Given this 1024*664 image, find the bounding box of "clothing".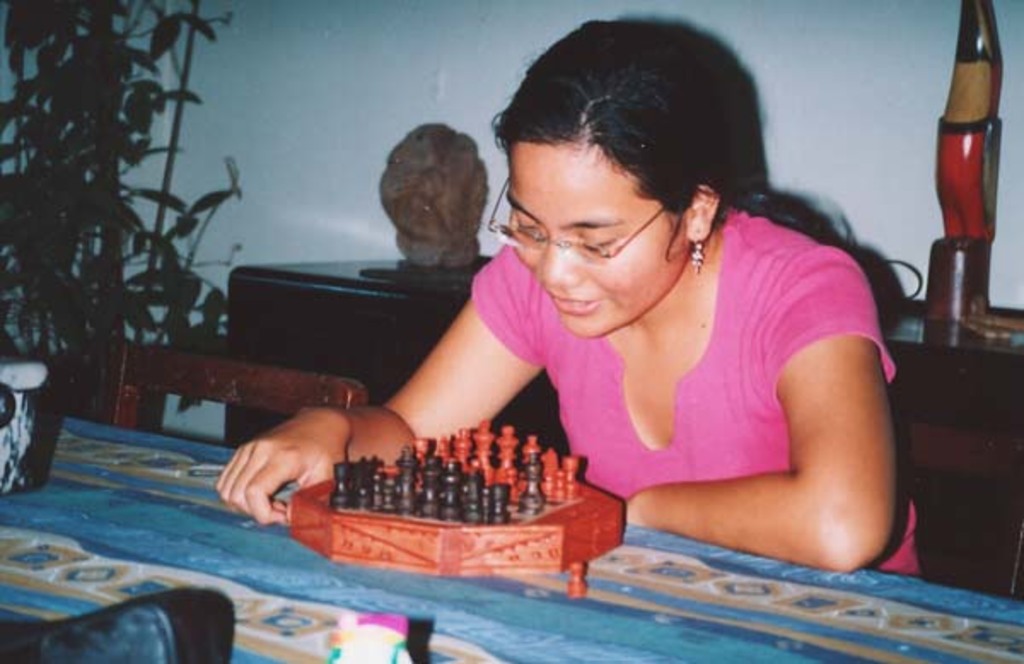
bbox=(498, 174, 899, 562).
